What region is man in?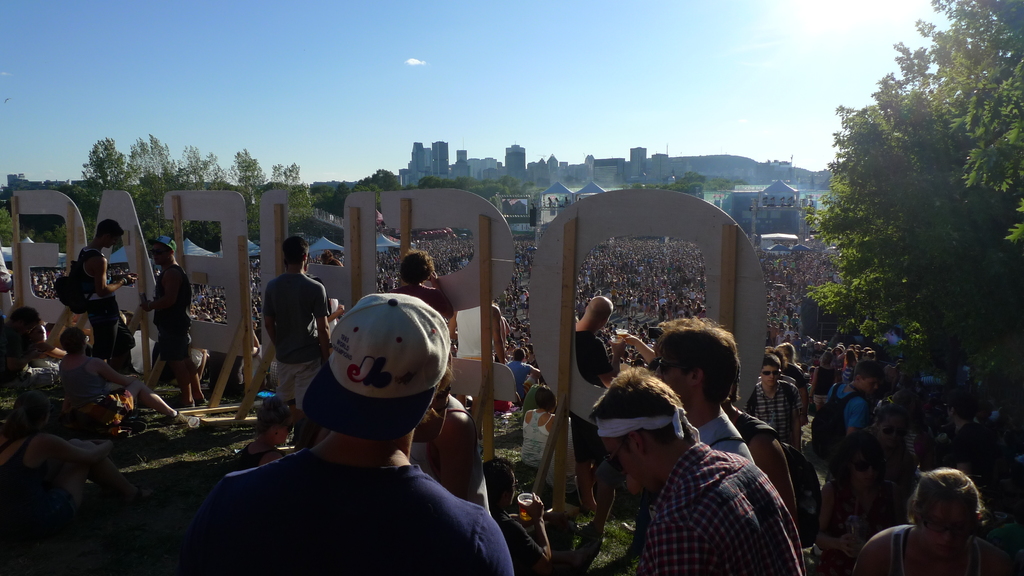
[left=257, top=233, right=332, bottom=418].
